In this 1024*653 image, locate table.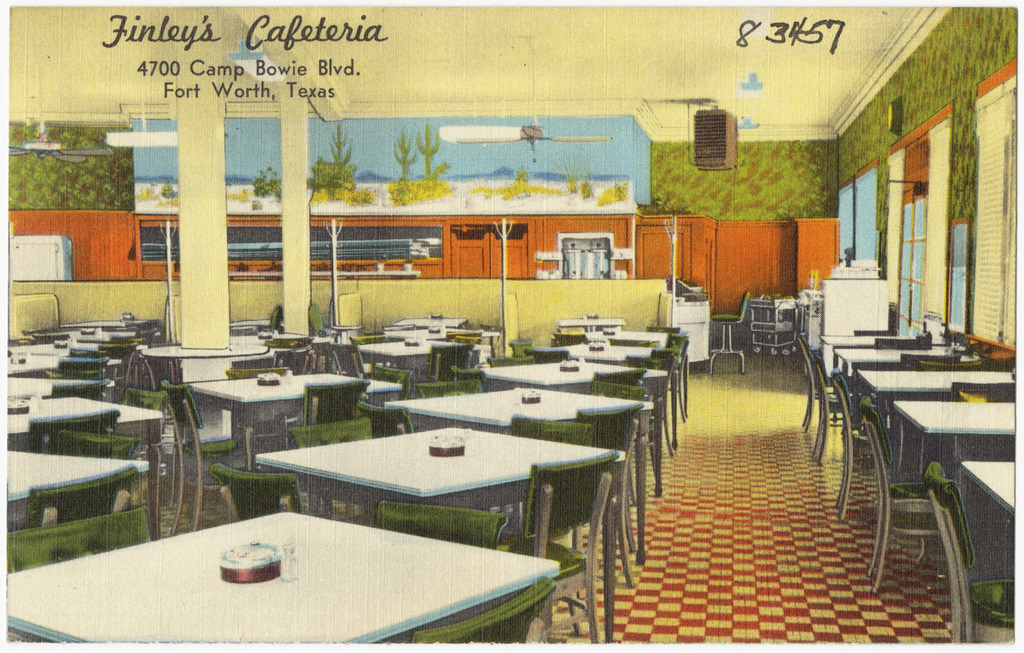
Bounding box: [x1=821, y1=332, x2=922, y2=378].
